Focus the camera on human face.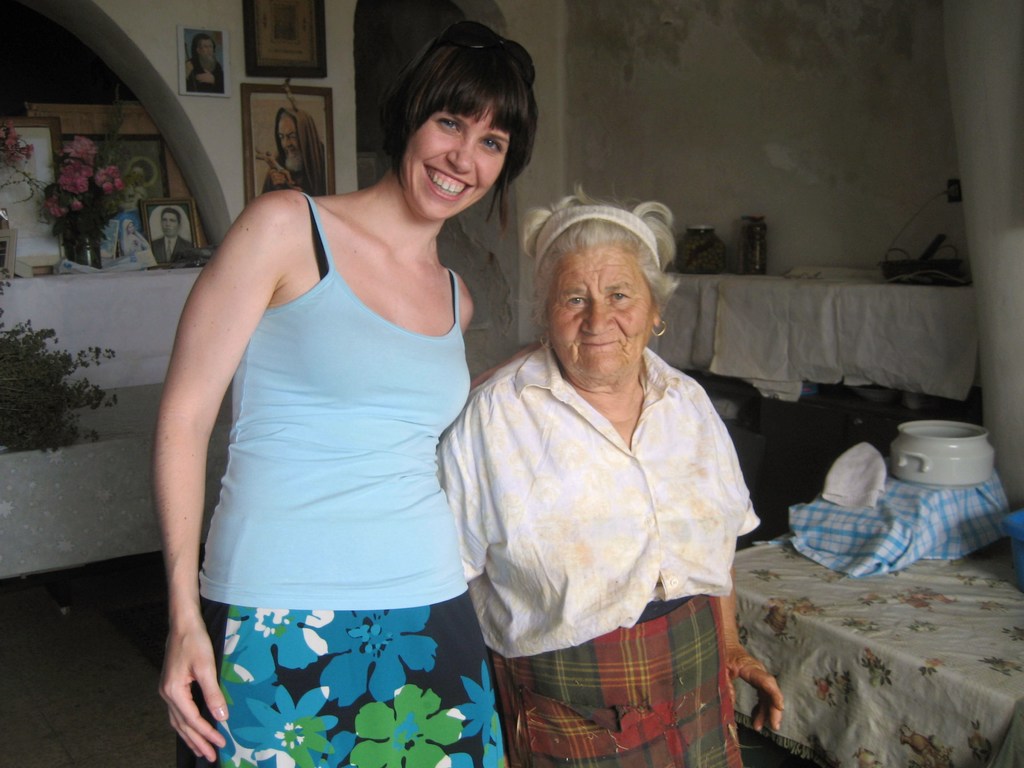
Focus region: (x1=127, y1=221, x2=136, y2=234).
